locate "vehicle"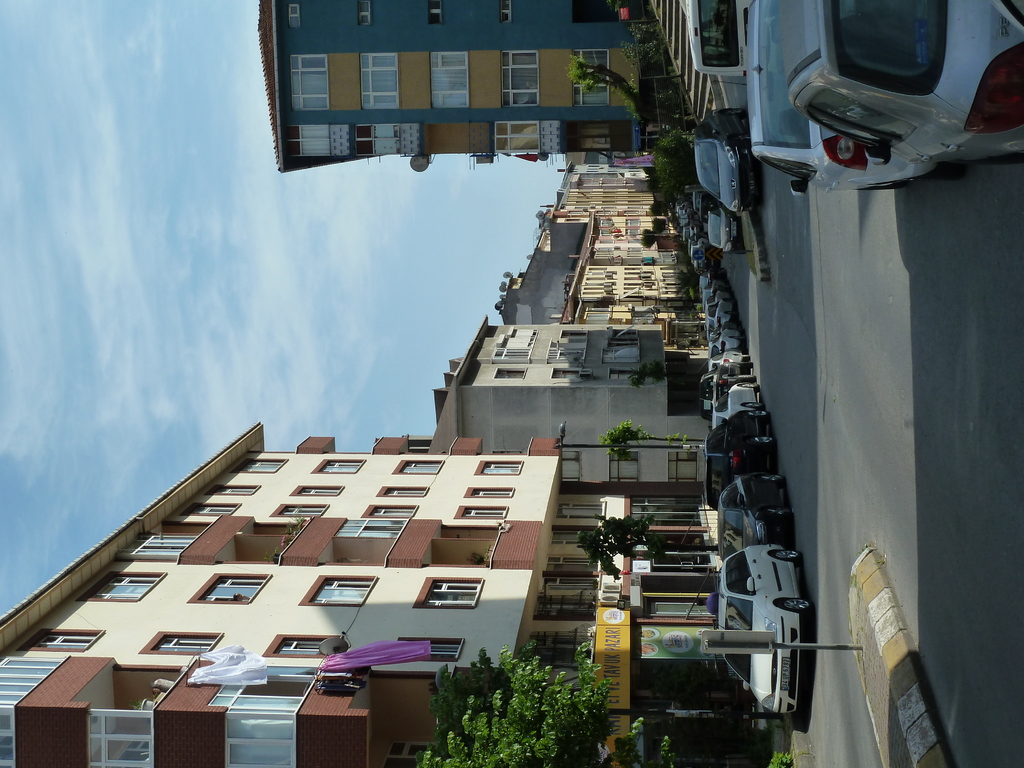
689,195,714,227
